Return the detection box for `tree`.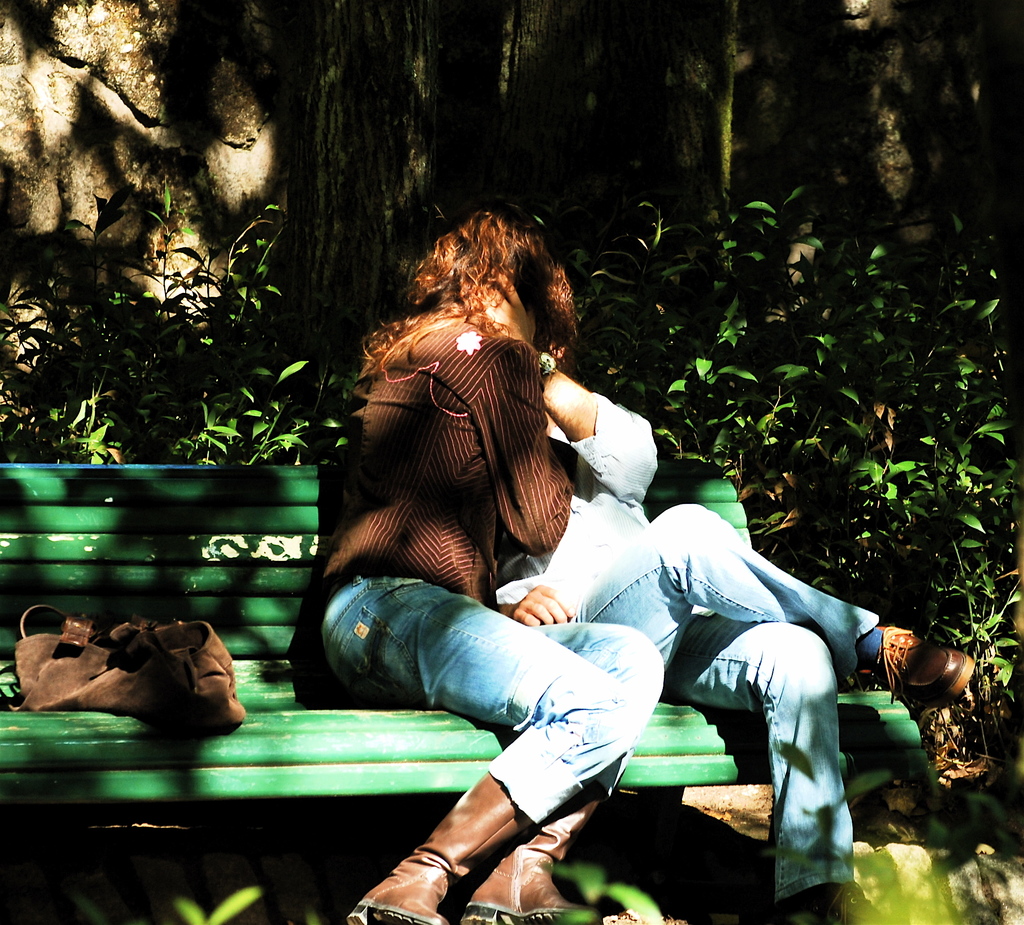
rect(292, 0, 407, 460).
